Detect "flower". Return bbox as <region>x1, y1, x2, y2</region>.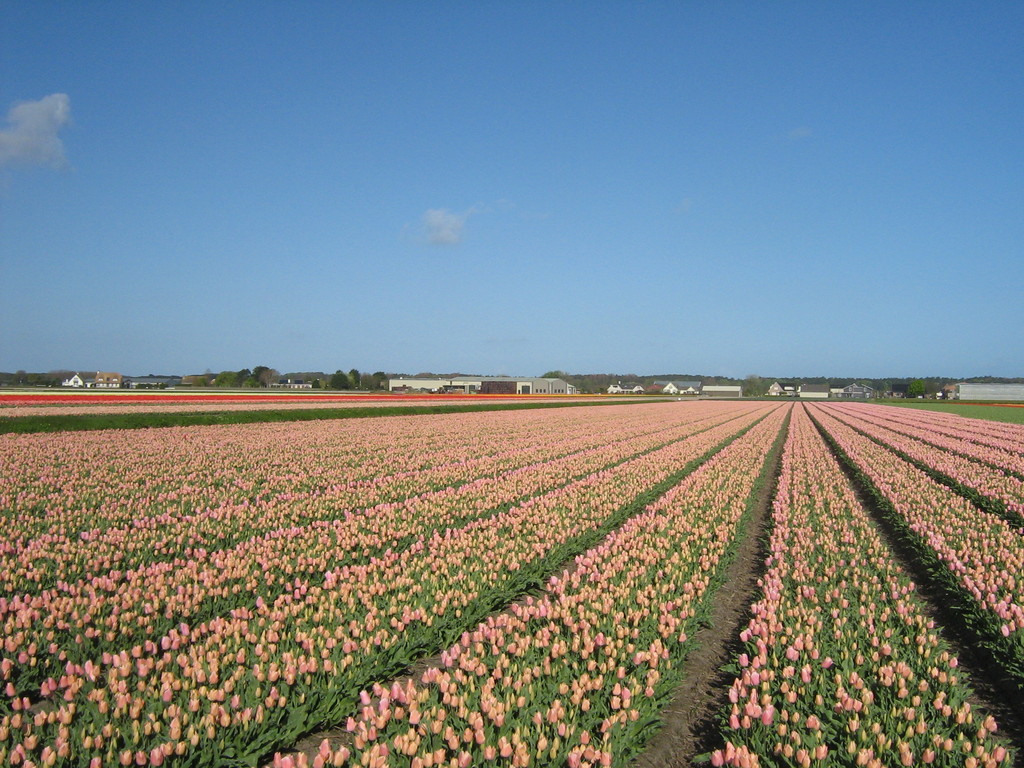
<region>756, 698, 776, 733</region>.
